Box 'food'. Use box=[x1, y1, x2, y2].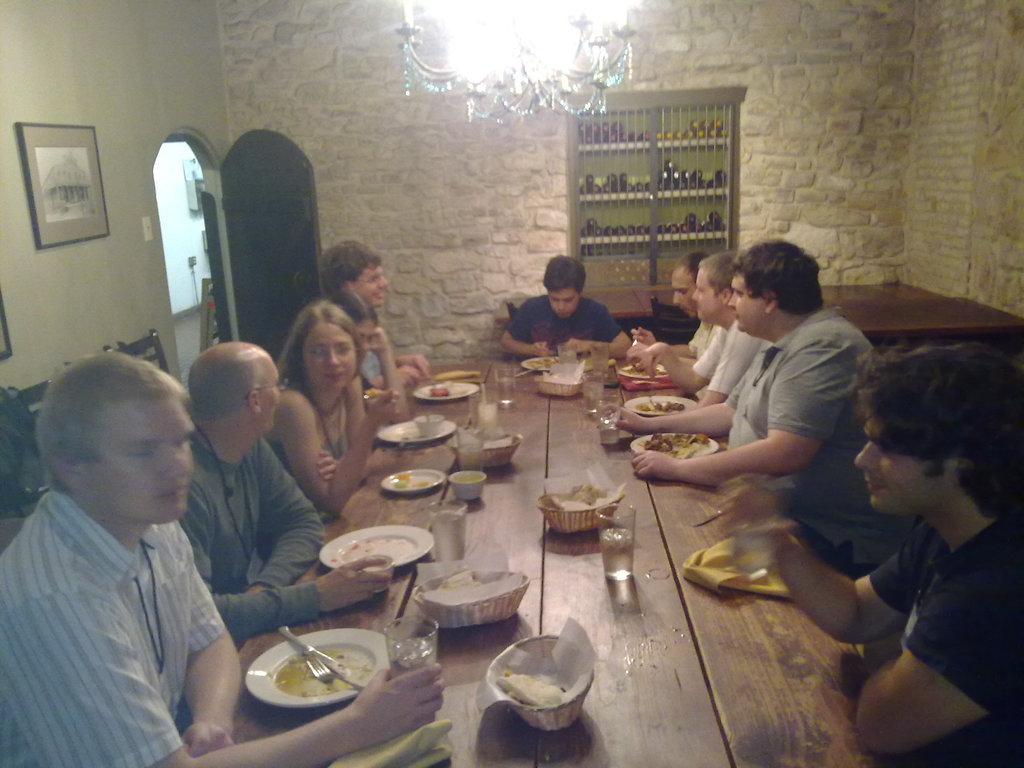
box=[433, 366, 481, 382].
